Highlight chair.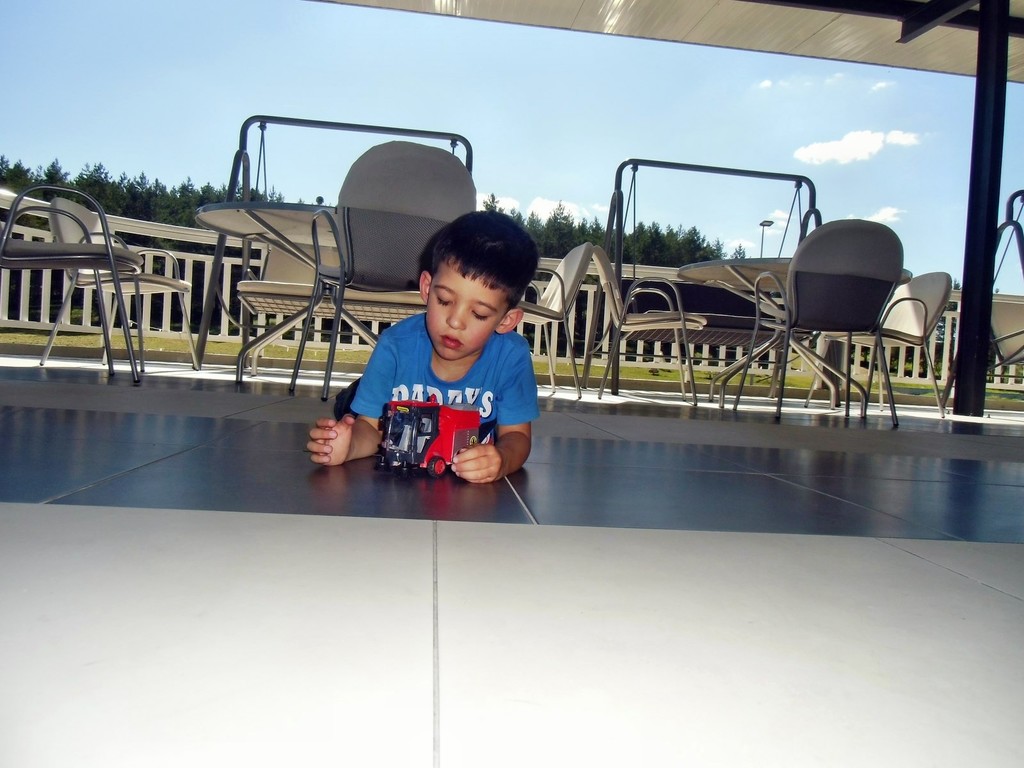
Highlighted region: left=291, top=139, right=477, bottom=401.
